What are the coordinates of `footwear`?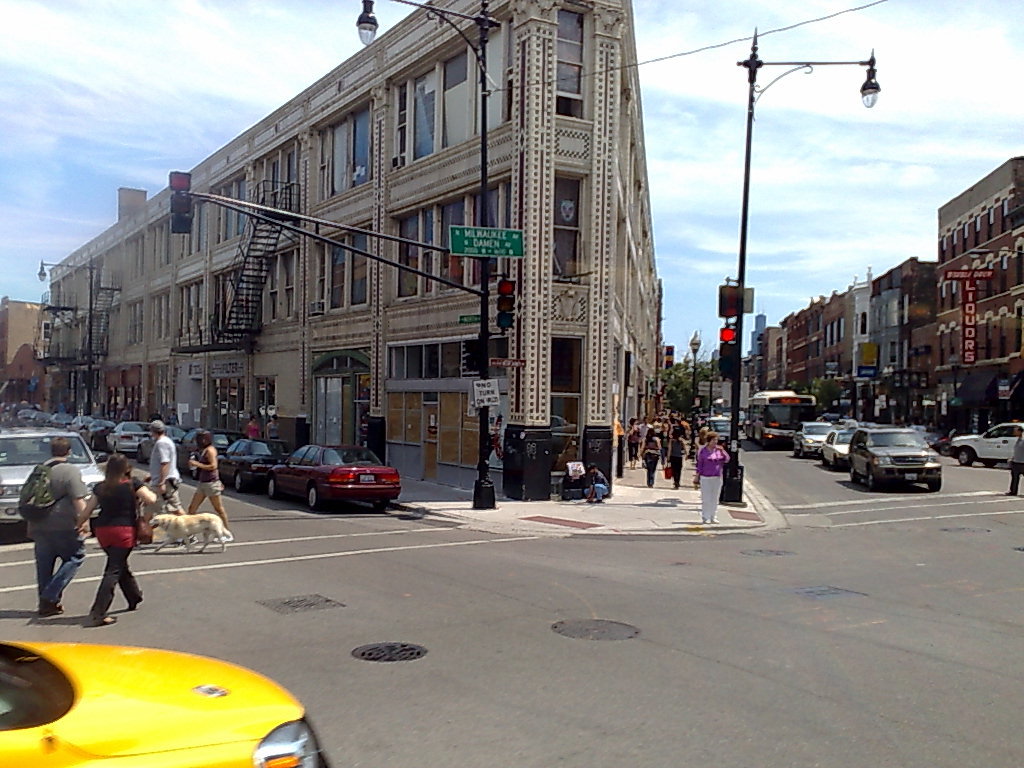
box=[98, 615, 118, 626].
